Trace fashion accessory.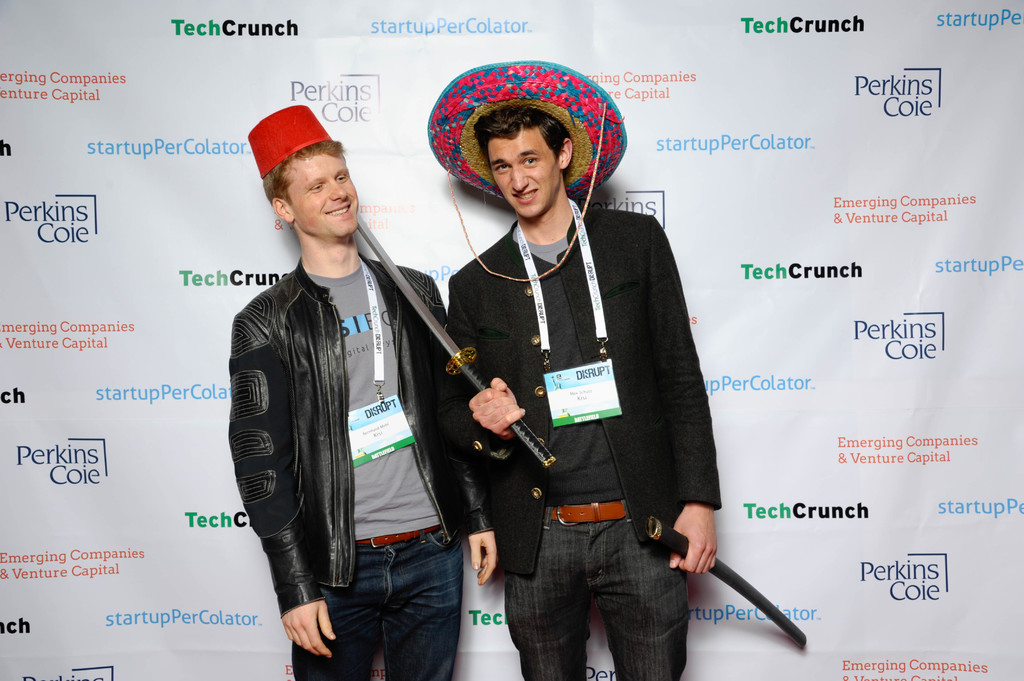
Traced to {"left": 249, "top": 103, "right": 334, "bottom": 178}.
